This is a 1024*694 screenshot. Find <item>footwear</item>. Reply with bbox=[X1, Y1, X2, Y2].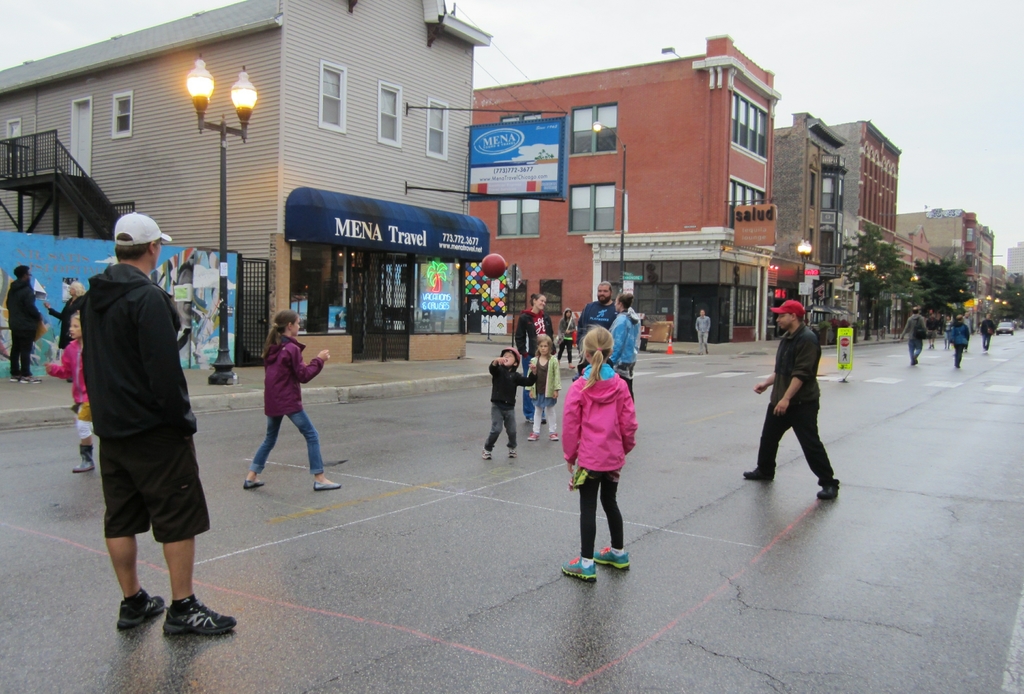
bbox=[312, 477, 340, 488].
